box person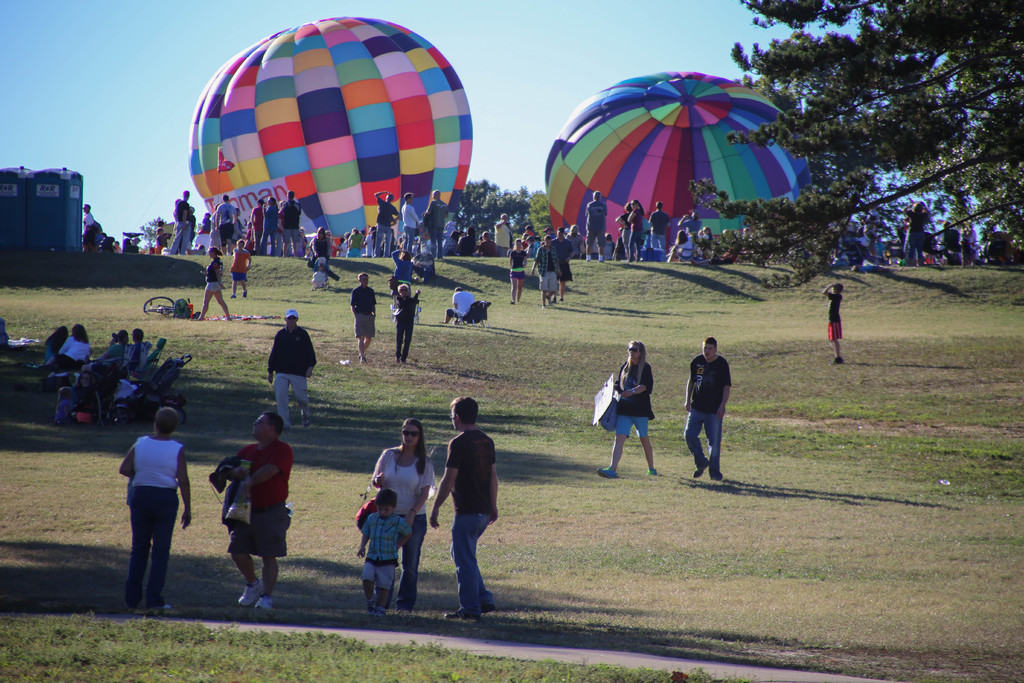
Rect(596, 341, 658, 481)
